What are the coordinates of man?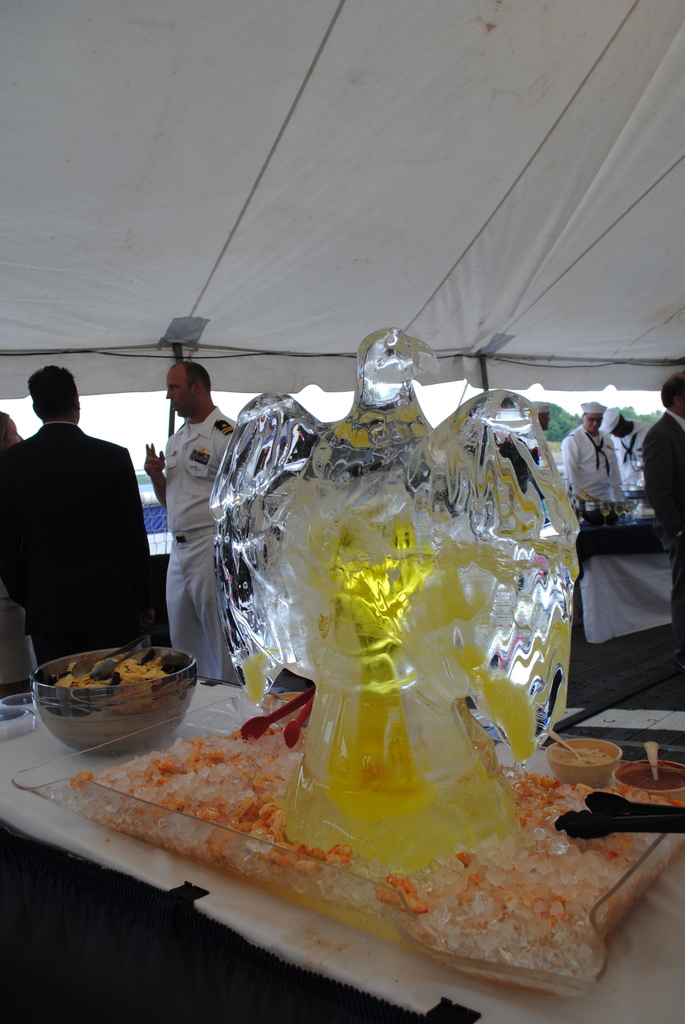
<bbox>560, 399, 625, 499</bbox>.
